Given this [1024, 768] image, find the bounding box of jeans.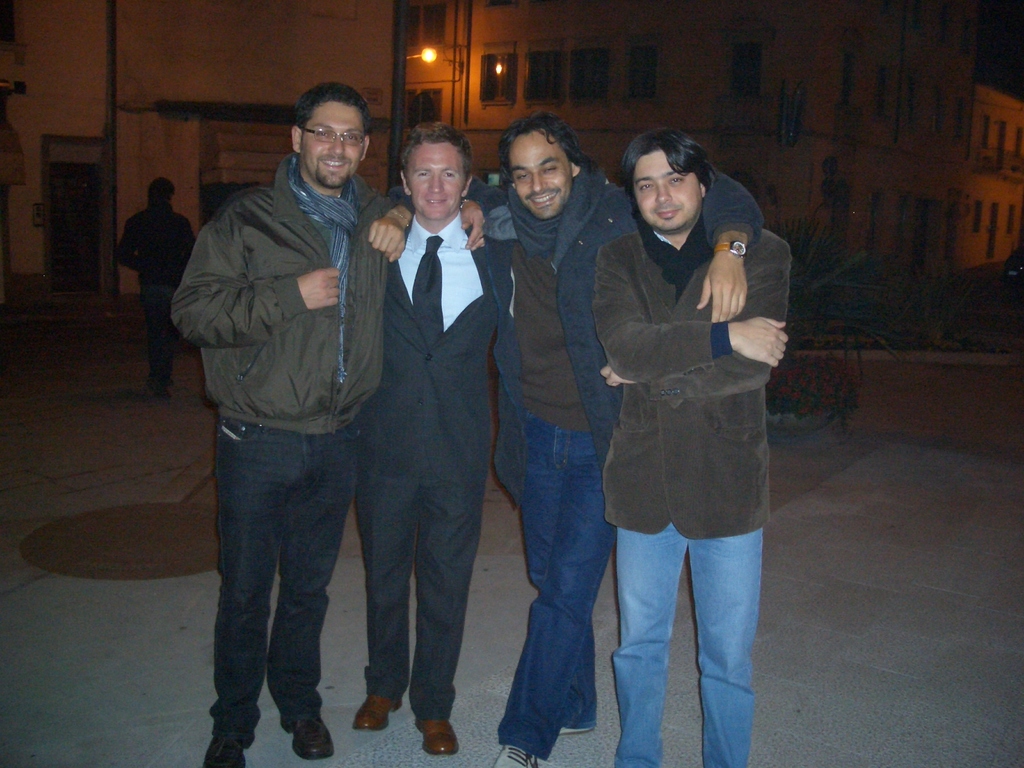
[left=500, top=433, right=595, bottom=755].
